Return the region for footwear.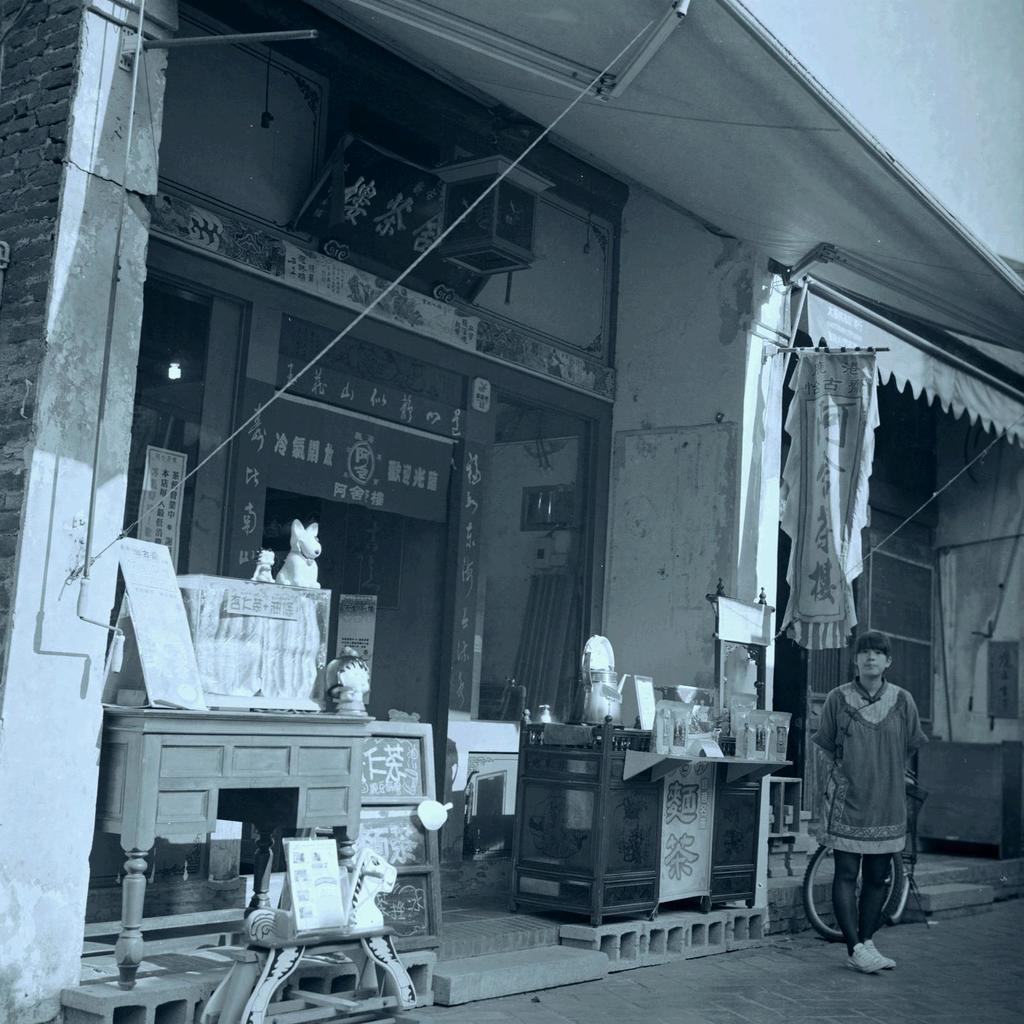
pyautogui.locateOnScreen(845, 937, 882, 978).
